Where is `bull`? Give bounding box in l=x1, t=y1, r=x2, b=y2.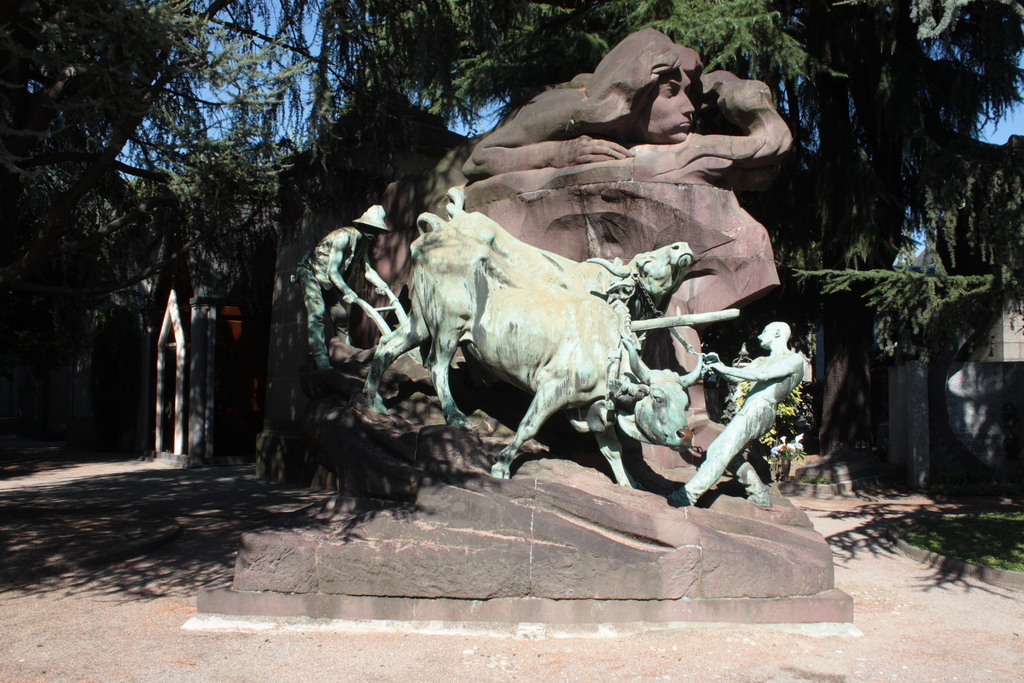
l=356, t=208, r=704, b=481.
